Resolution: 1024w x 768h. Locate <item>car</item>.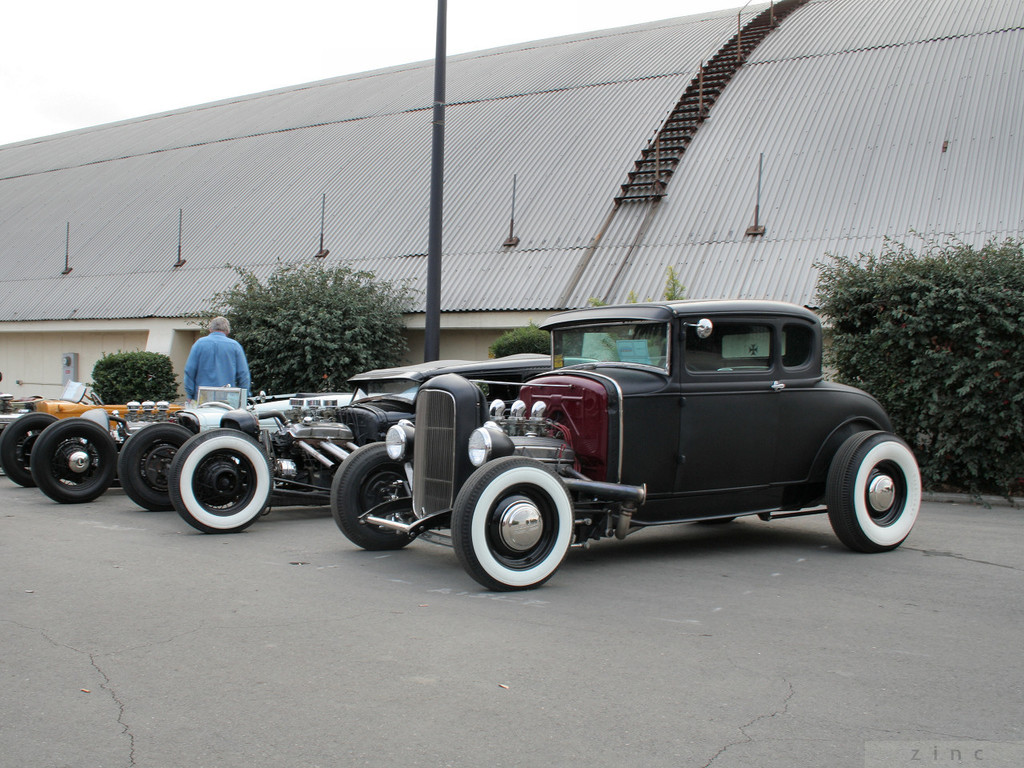
box=[0, 387, 326, 510].
